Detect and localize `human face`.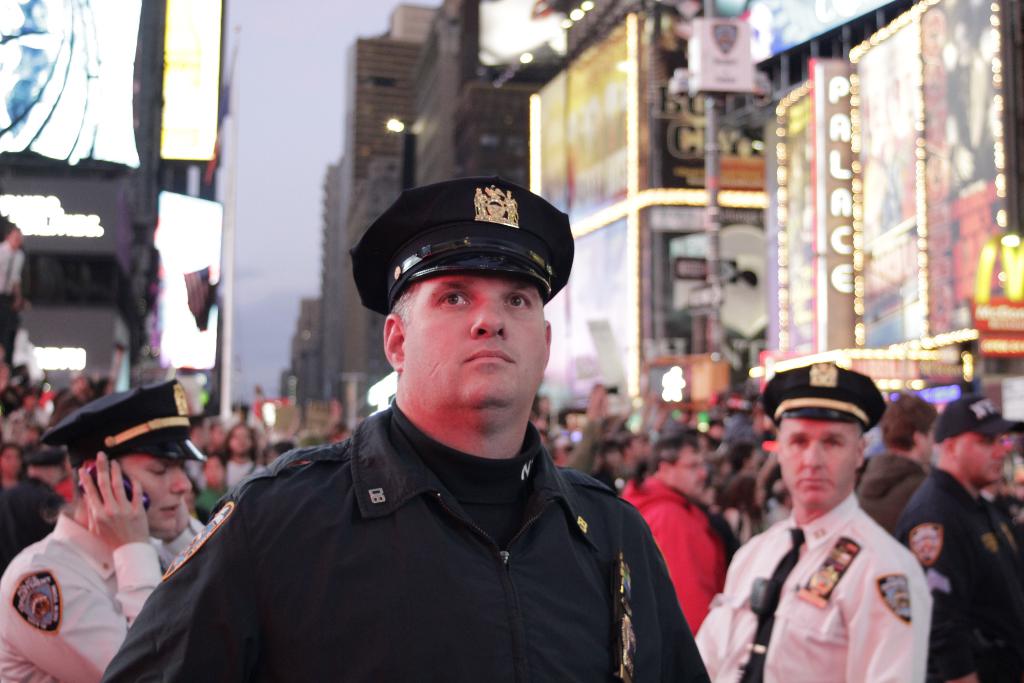
Localized at left=218, top=415, right=259, bottom=458.
